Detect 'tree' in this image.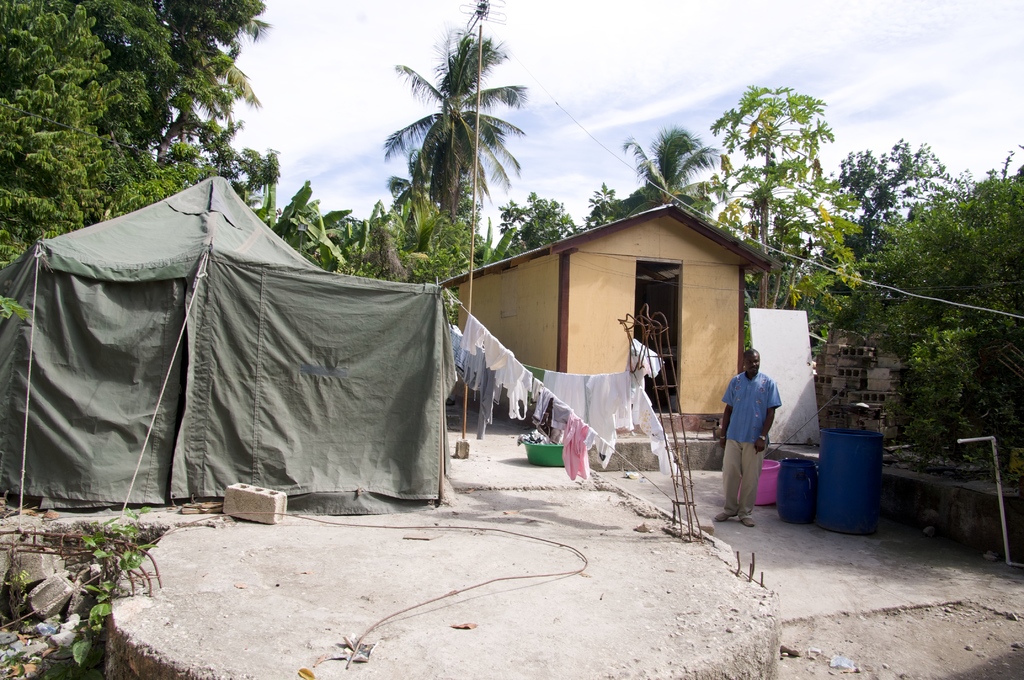
Detection: <bbox>828, 136, 947, 292</bbox>.
